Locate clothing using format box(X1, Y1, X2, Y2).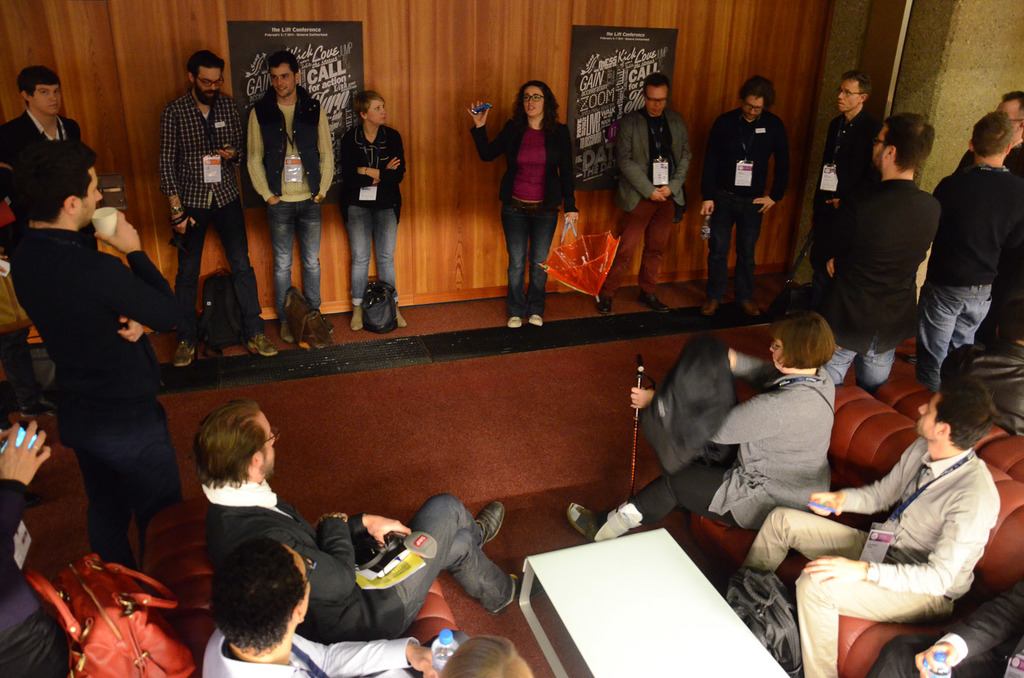
box(202, 628, 413, 677).
